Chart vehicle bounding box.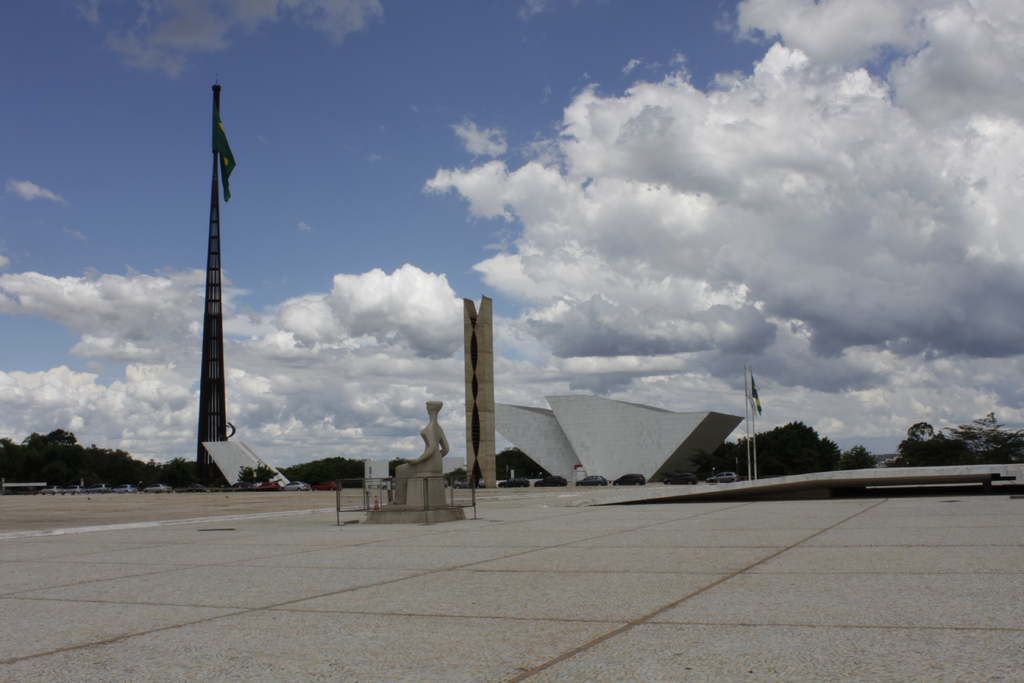
Charted: l=39, t=484, r=55, b=495.
